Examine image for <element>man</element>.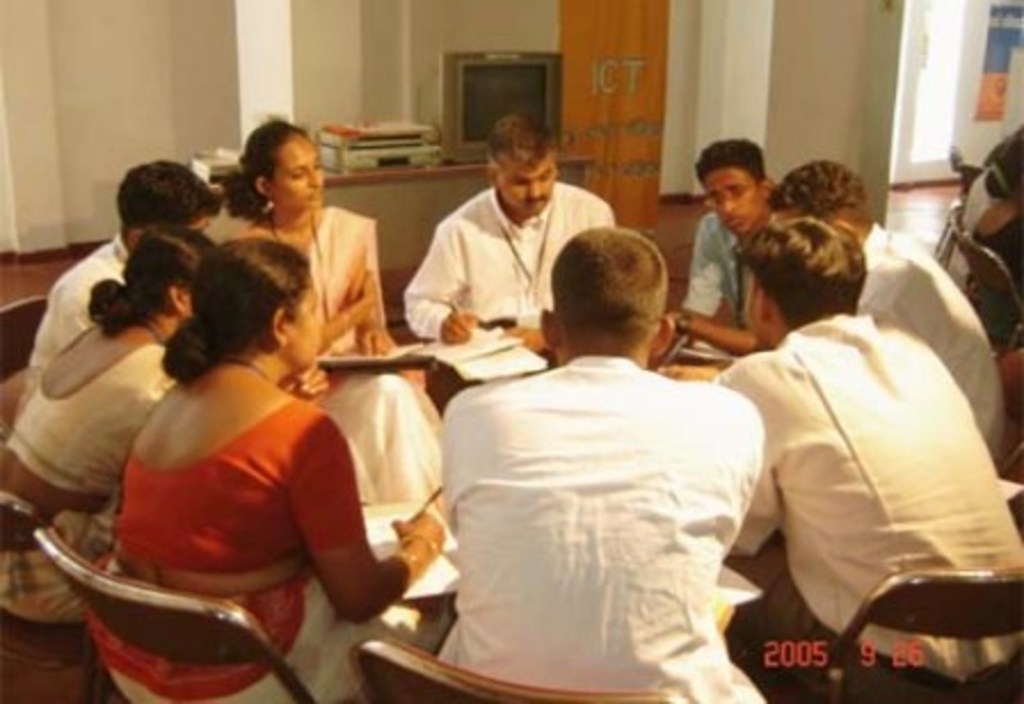
Examination result: <region>30, 160, 219, 375</region>.
